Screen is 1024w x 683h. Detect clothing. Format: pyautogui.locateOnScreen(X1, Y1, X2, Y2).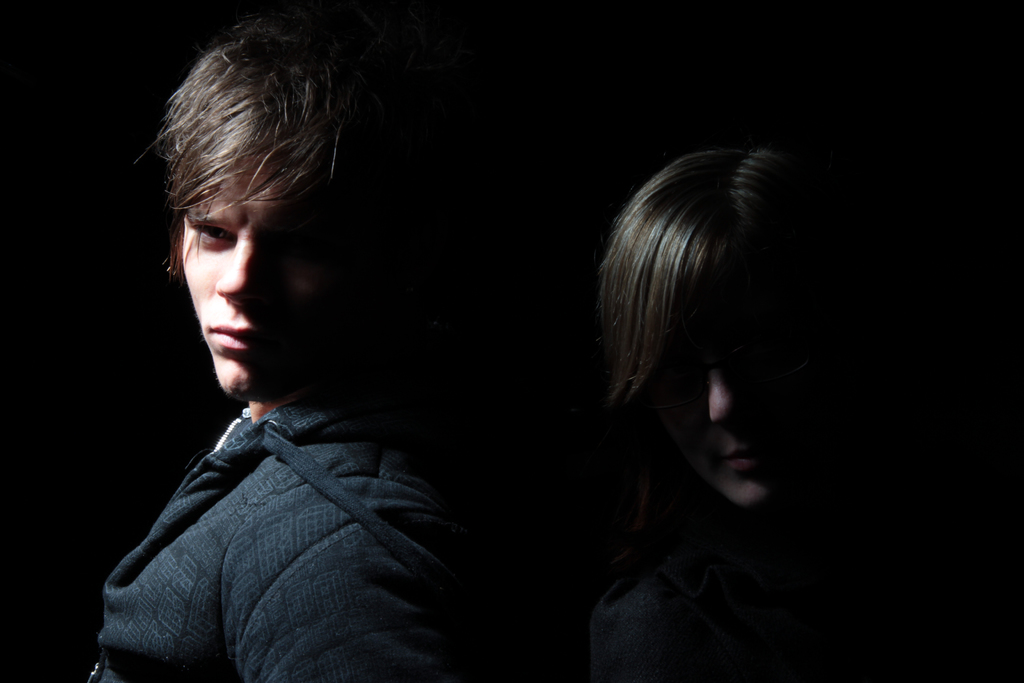
pyautogui.locateOnScreen(90, 383, 472, 682).
